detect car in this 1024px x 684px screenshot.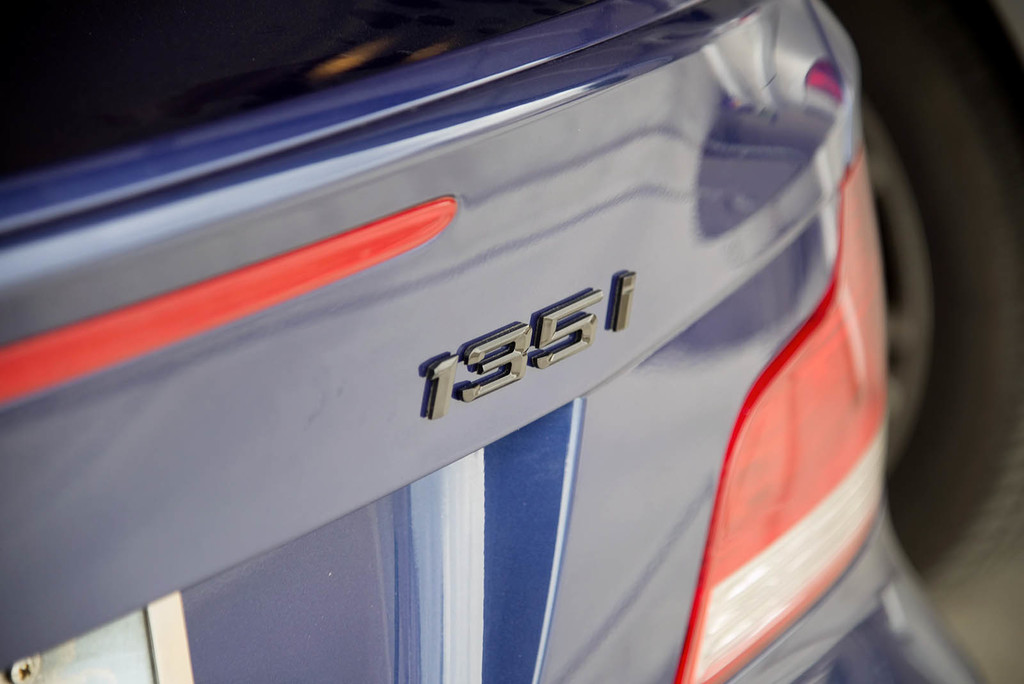
Detection: box(0, 0, 982, 683).
